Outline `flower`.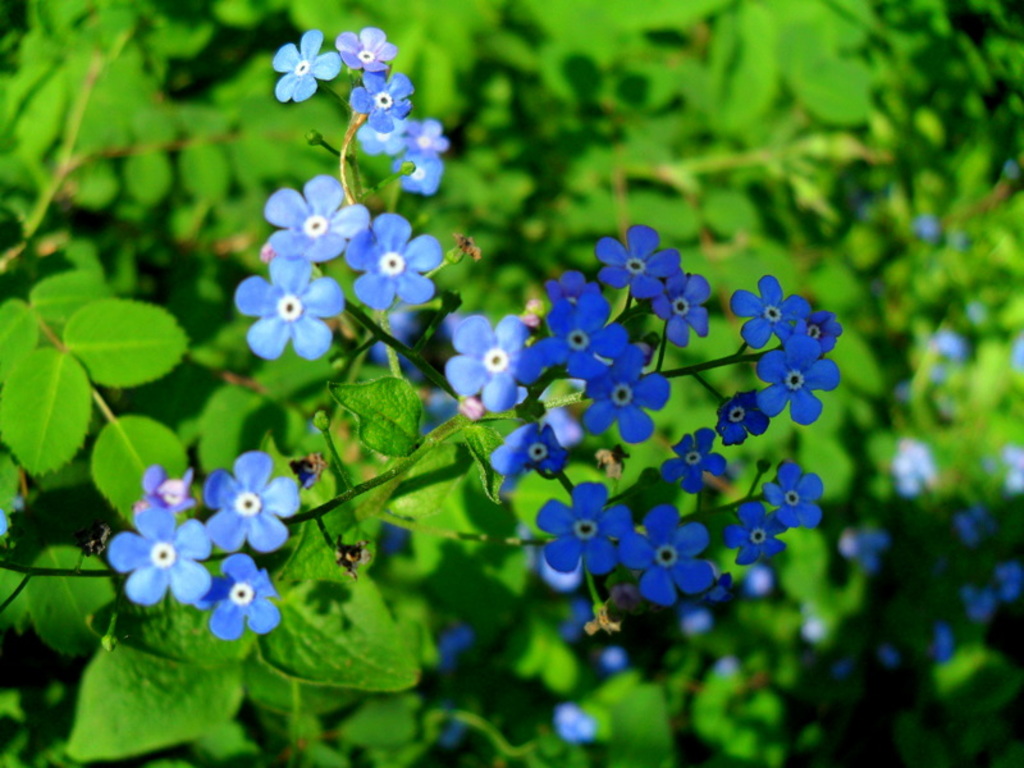
Outline: (left=342, top=27, right=394, bottom=76).
